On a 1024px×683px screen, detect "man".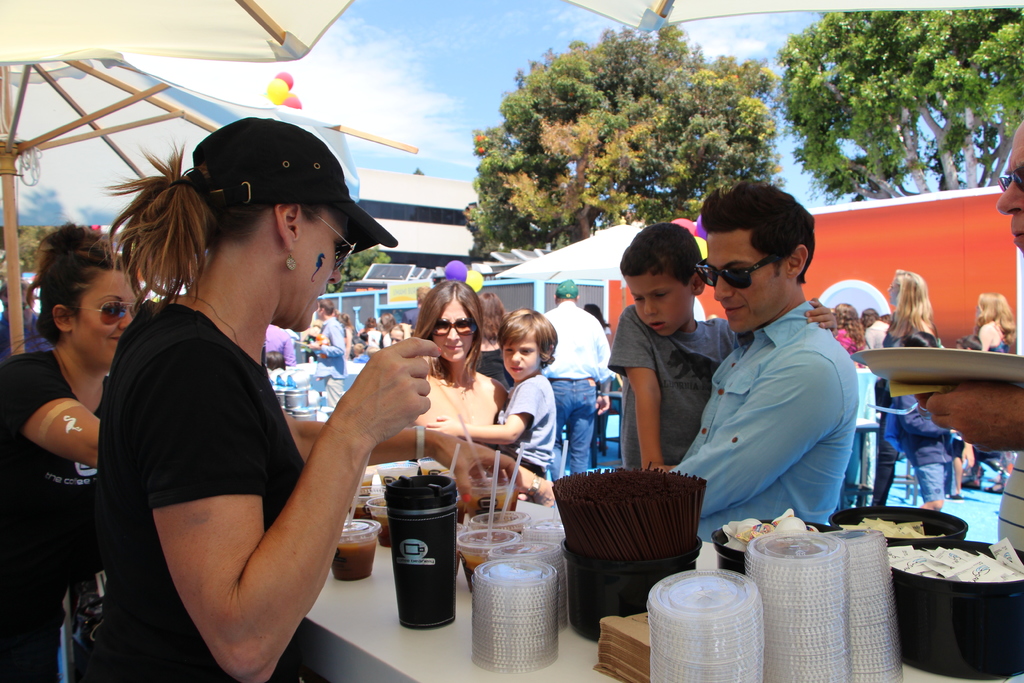
x1=541 y1=274 x2=612 y2=475.
